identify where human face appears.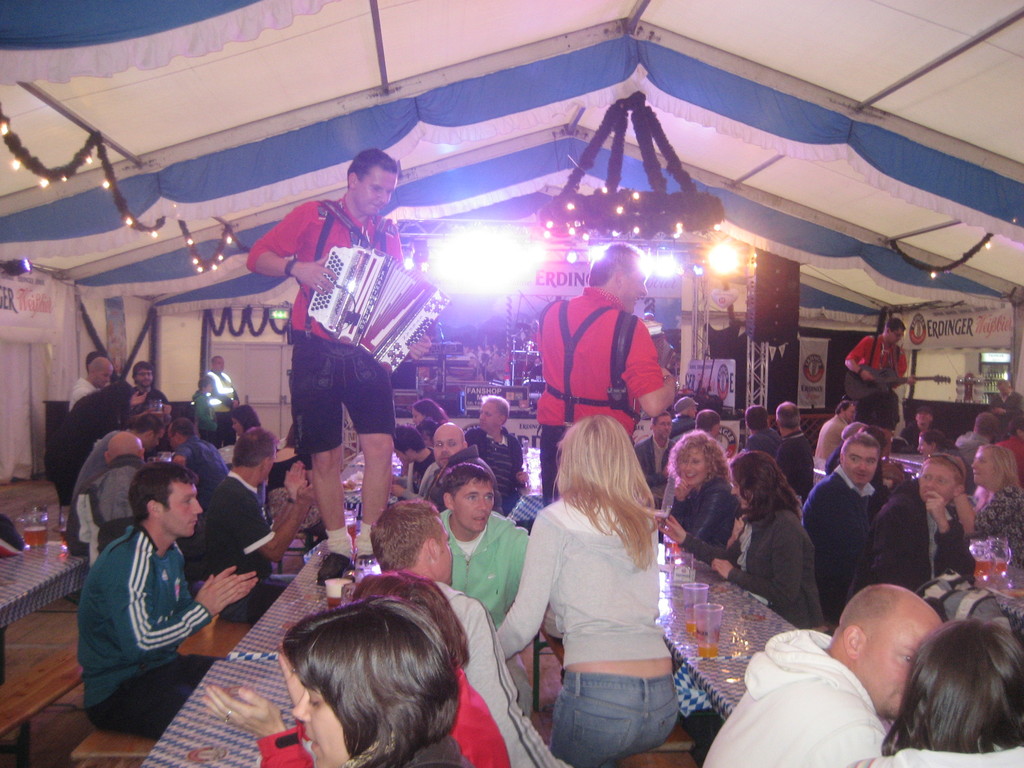
Appears at (left=433, top=429, right=463, bottom=468).
